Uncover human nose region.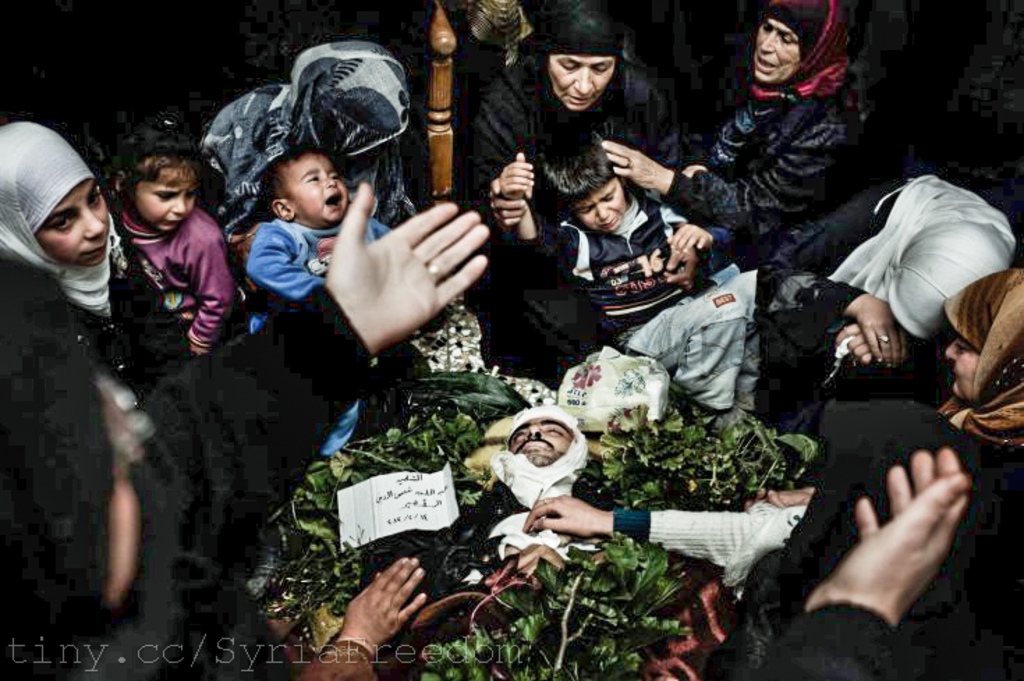
Uncovered: (85, 203, 106, 237).
